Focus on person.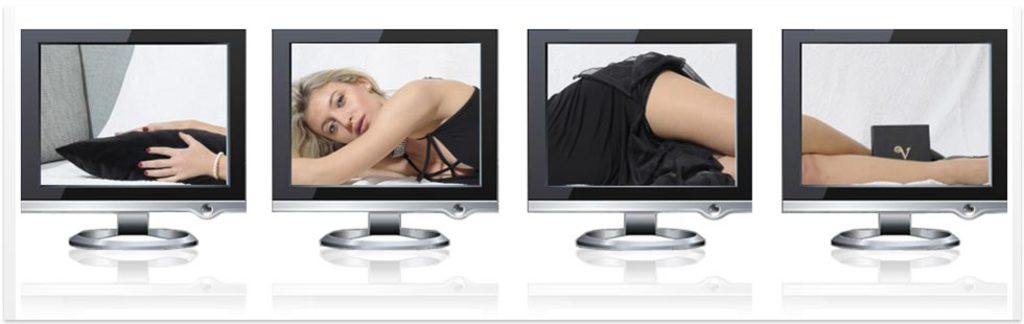
Focused at 292 42 484 189.
